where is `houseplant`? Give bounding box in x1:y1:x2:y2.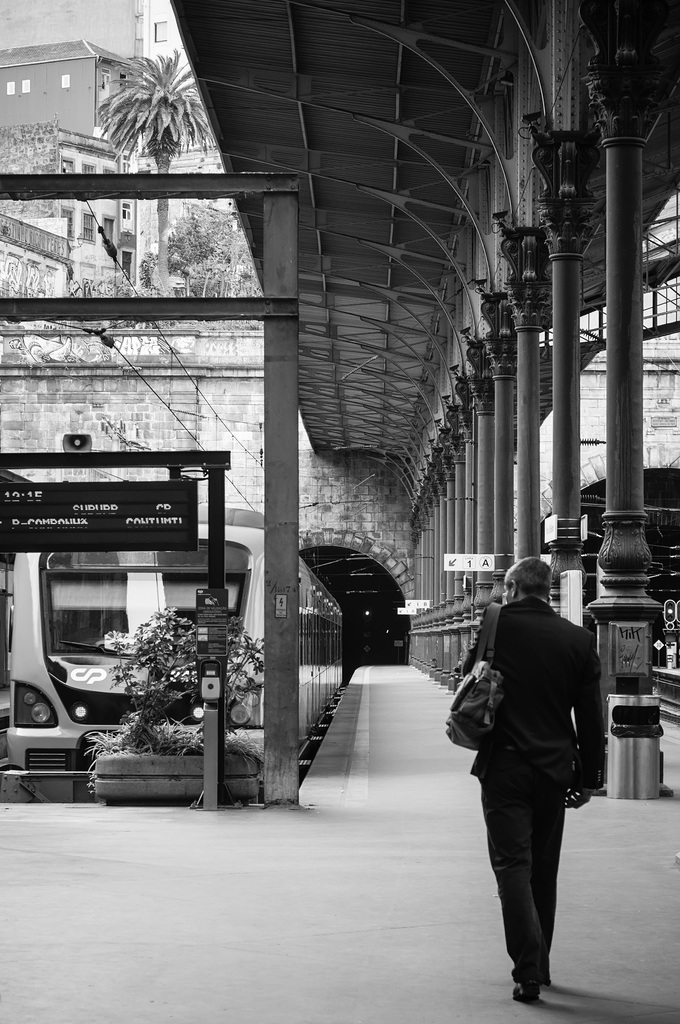
75:596:269:802.
